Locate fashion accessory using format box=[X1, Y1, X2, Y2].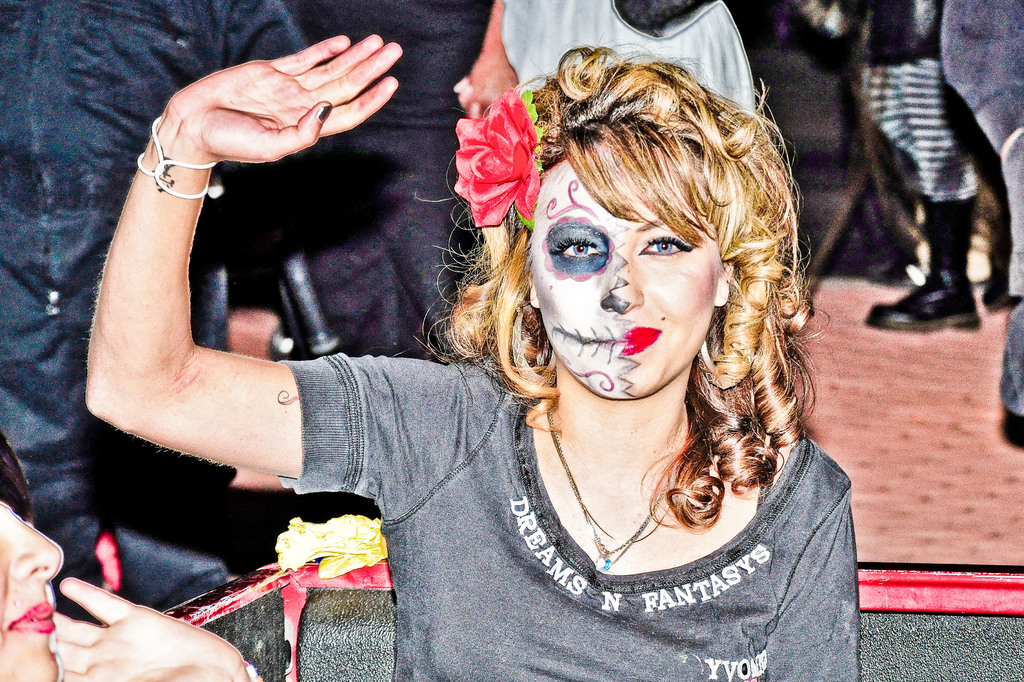
box=[867, 265, 982, 332].
